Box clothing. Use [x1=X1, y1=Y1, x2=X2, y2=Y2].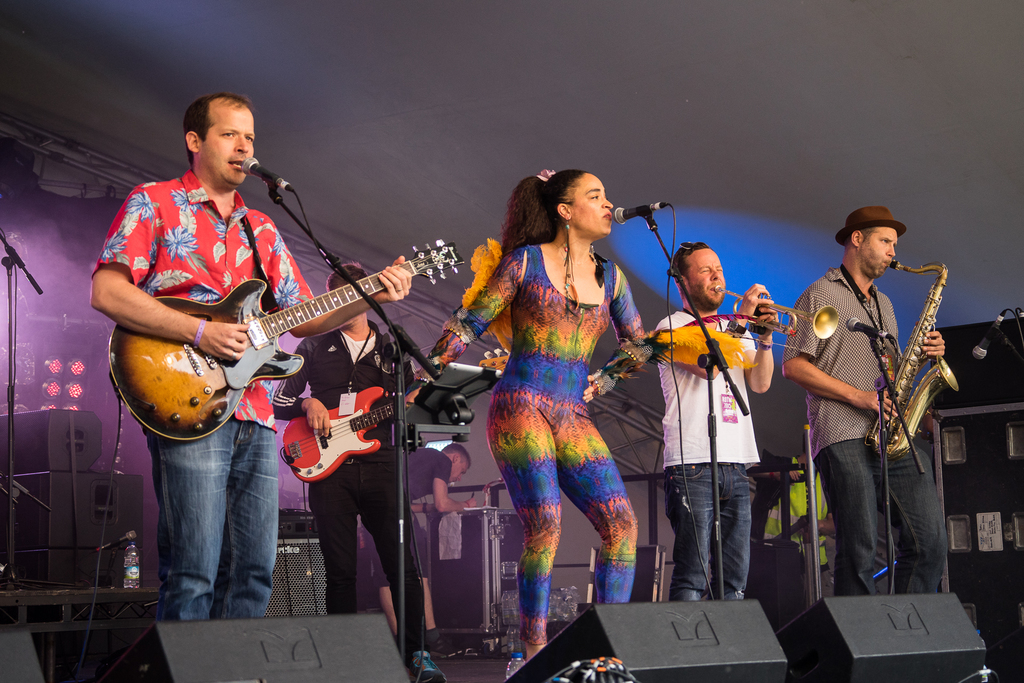
[x1=441, y1=242, x2=648, y2=646].
